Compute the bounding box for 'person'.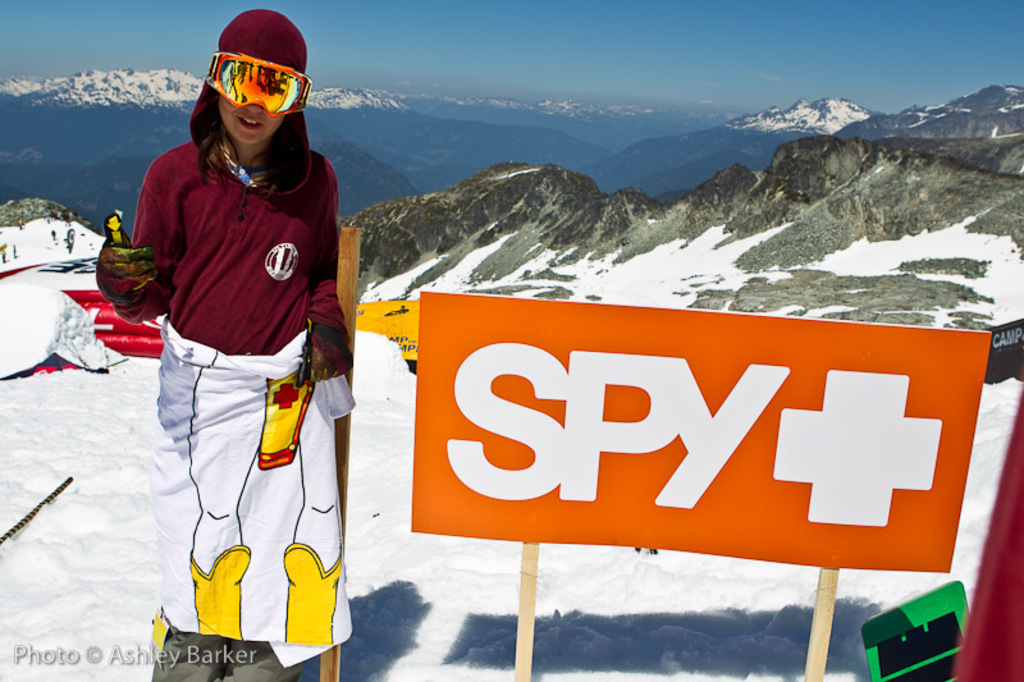
region(96, 6, 349, 681).
